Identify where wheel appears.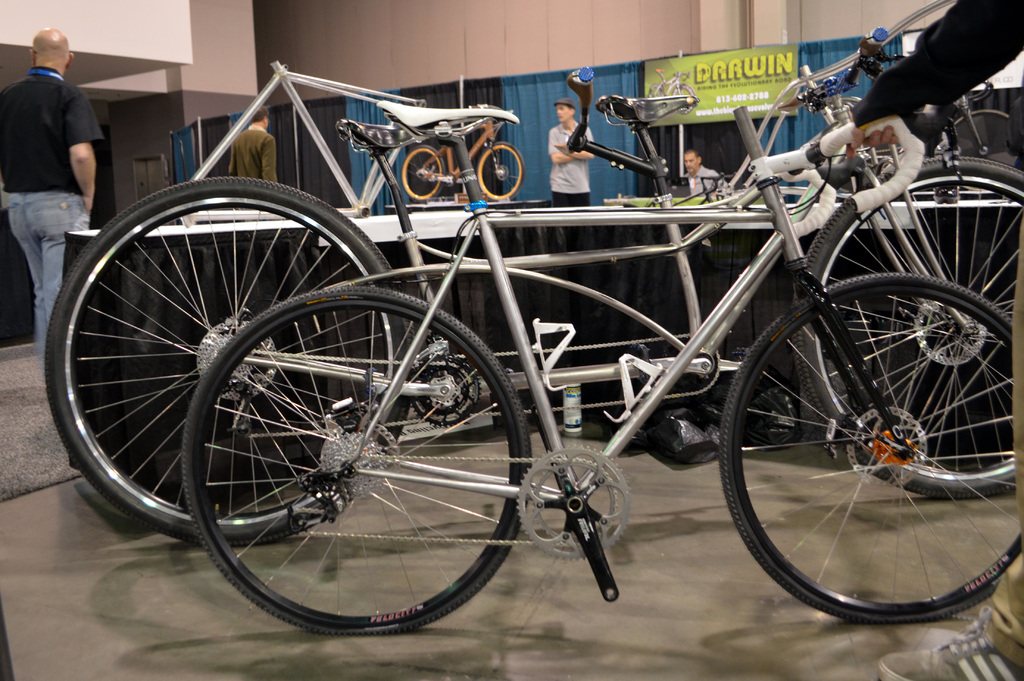
Appears at {"x1": 177, "y1": 277, "x2": 532, "y2": 637}.
